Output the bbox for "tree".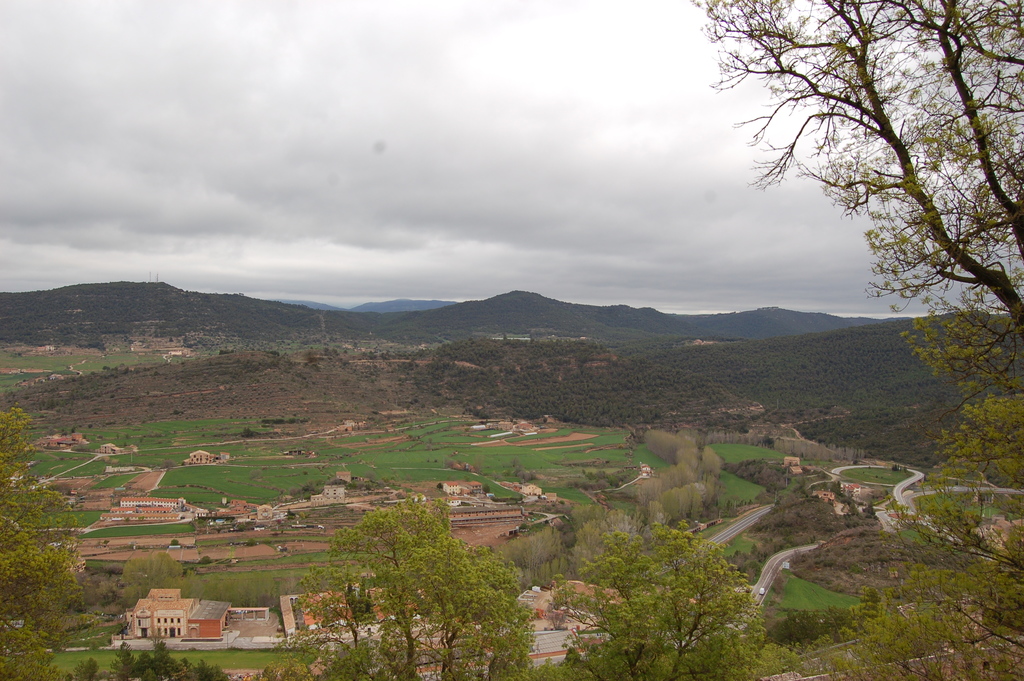
crop(490, 470, 502, 480).
